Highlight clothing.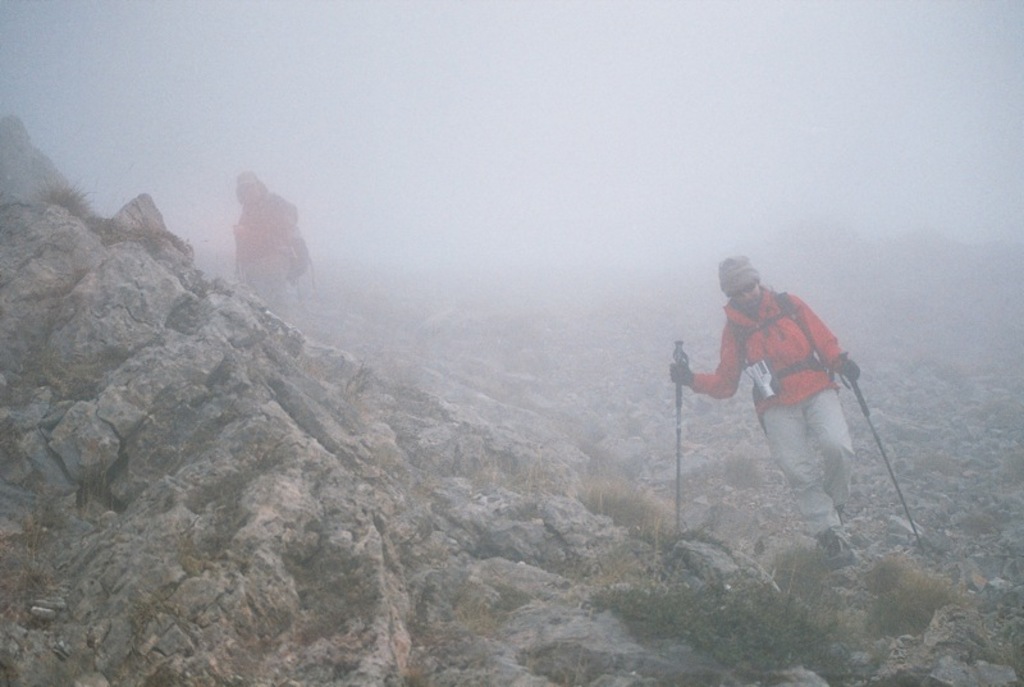
Highlighted region: pyautogui.locateOnScreen(682, 274, 872, 494).
